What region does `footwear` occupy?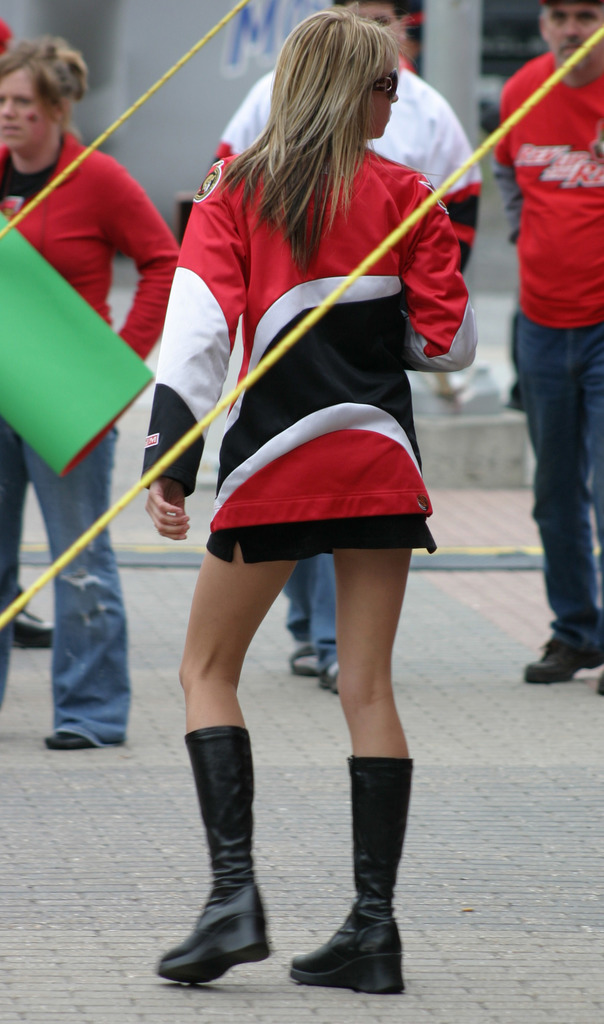
155/723/281/991.
